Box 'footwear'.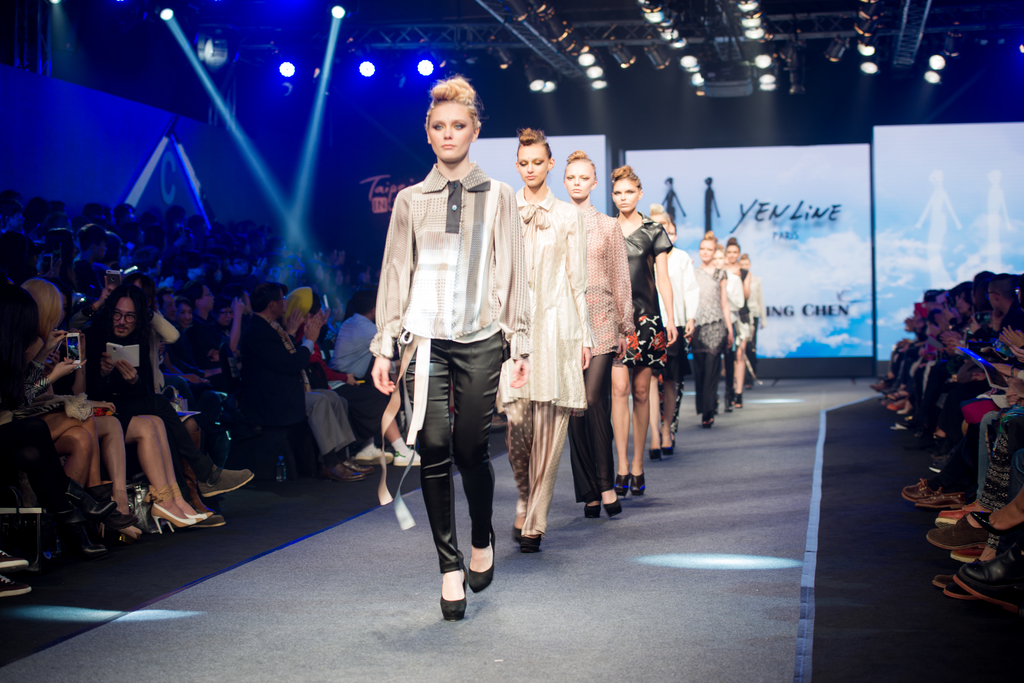
locate(1, 552, 27, 570).
